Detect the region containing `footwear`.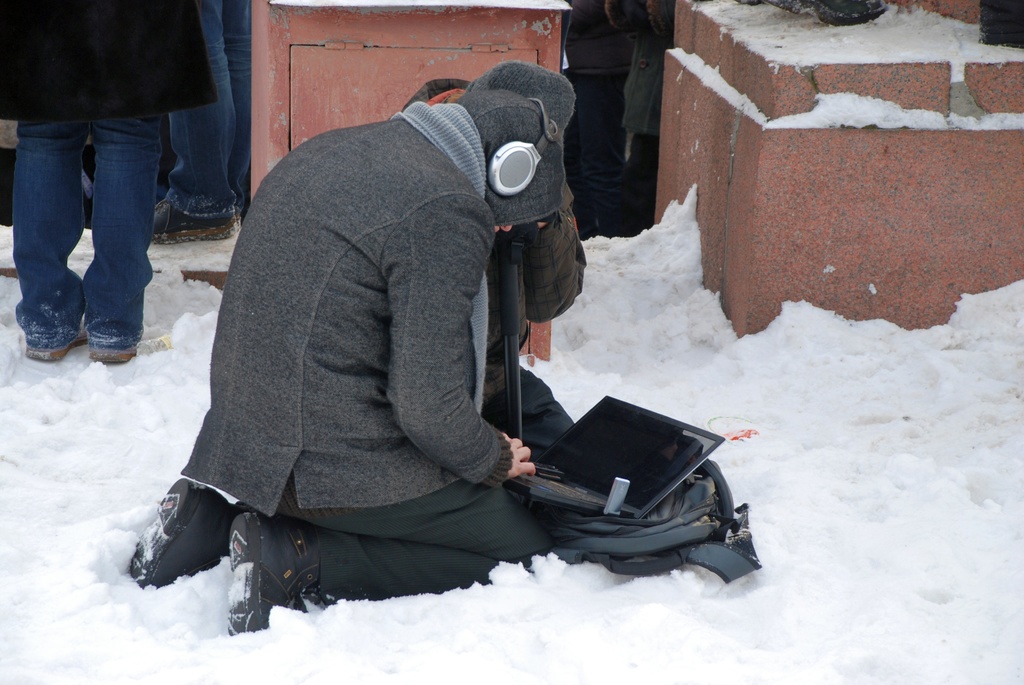
[x1=81, y1=340, x2=131, y2=374].
